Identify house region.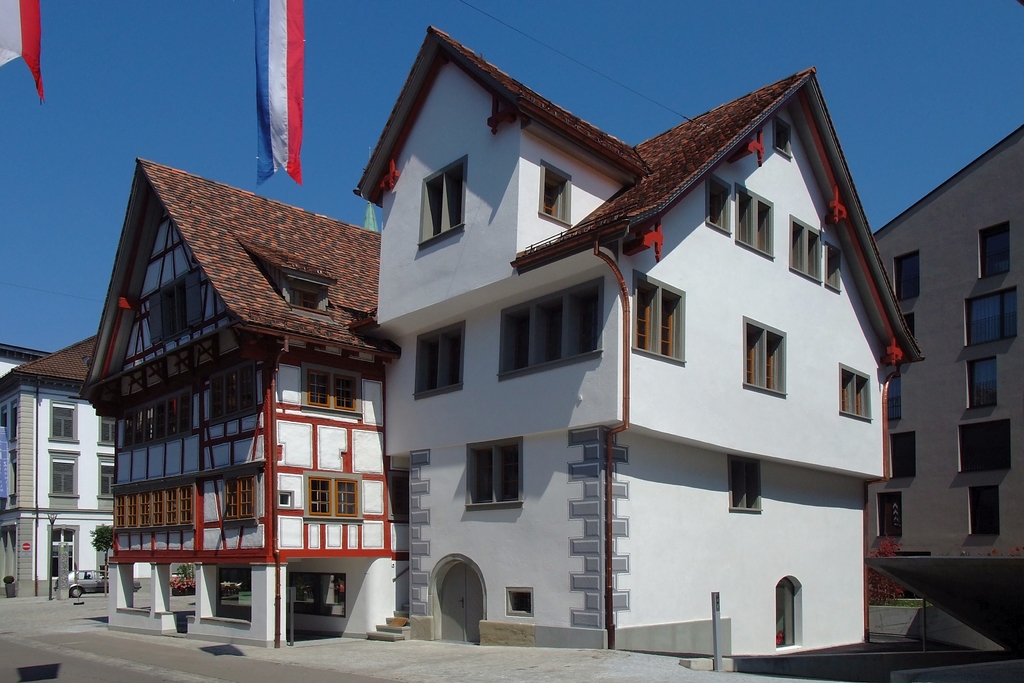
Region: {"x1": 859, "y1": 126, "x2": 1023, "y2": 642}.
